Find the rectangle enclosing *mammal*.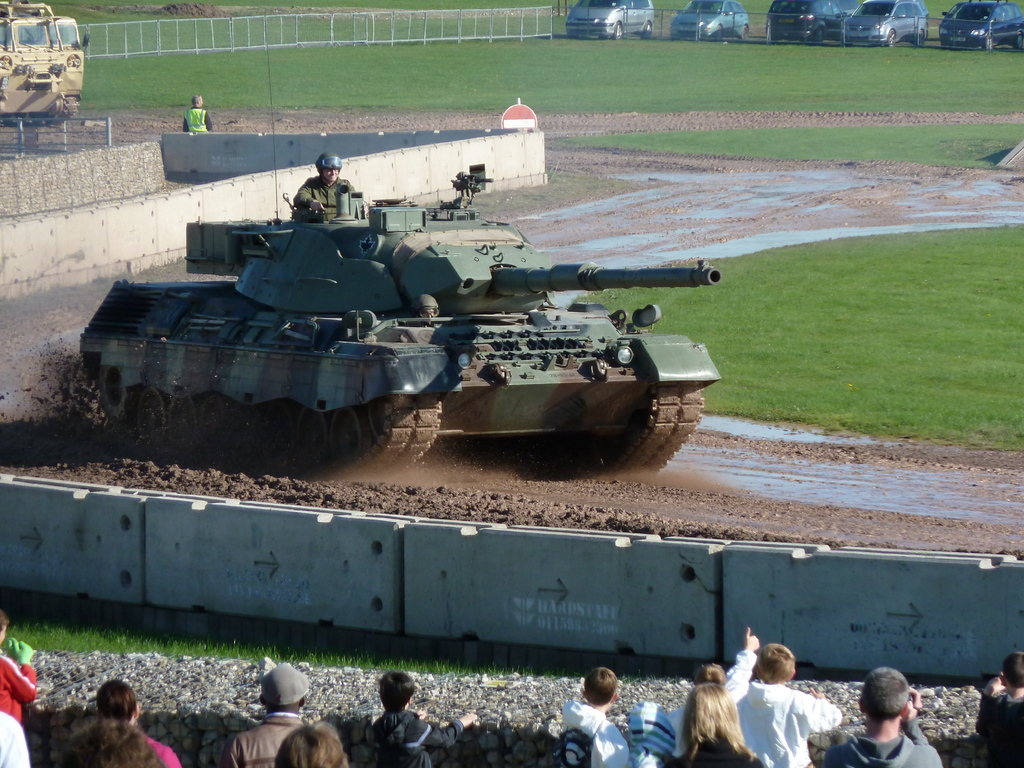
367,669,484,767.
